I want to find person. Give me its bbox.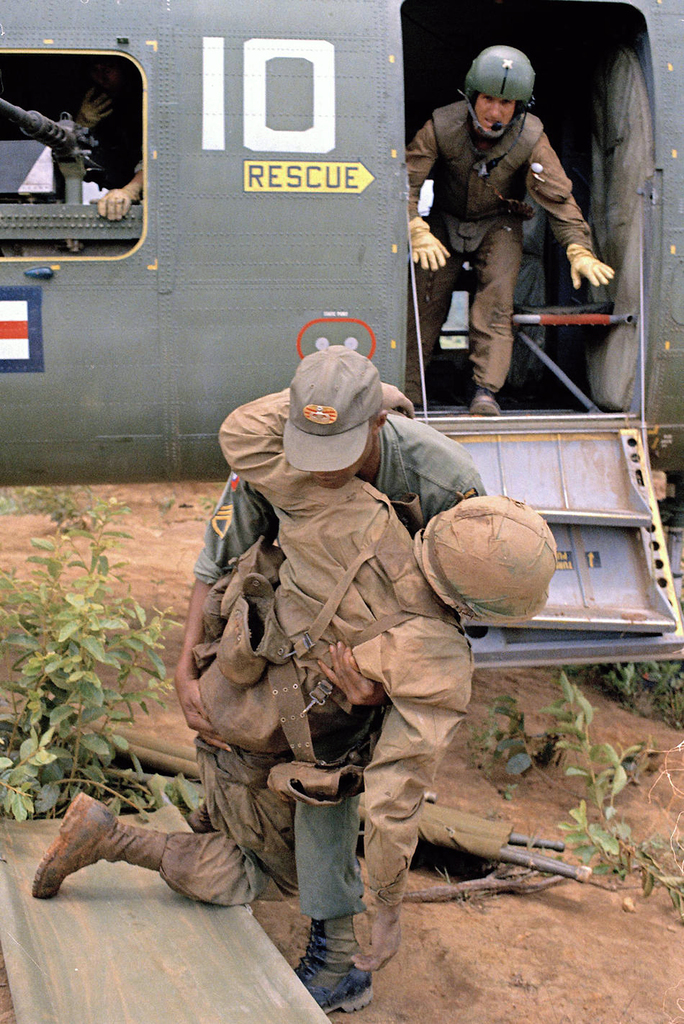
399, 40, 631, 407.
